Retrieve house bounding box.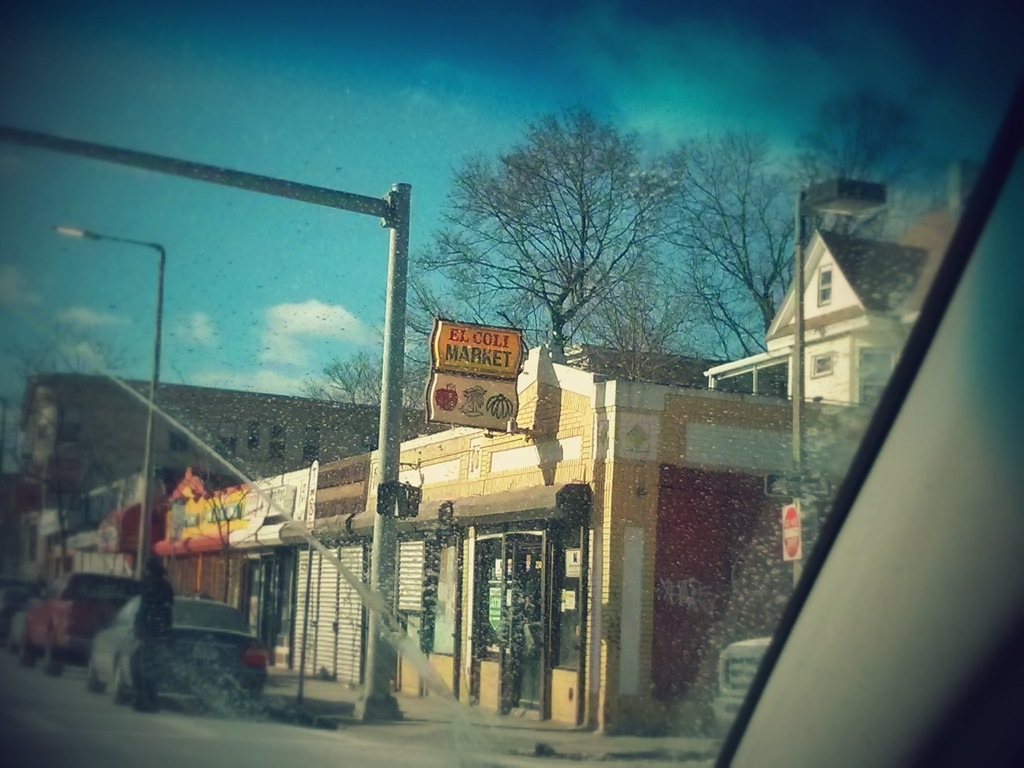
Bounding box: left=702, top=228, right=931, bottom=411.
